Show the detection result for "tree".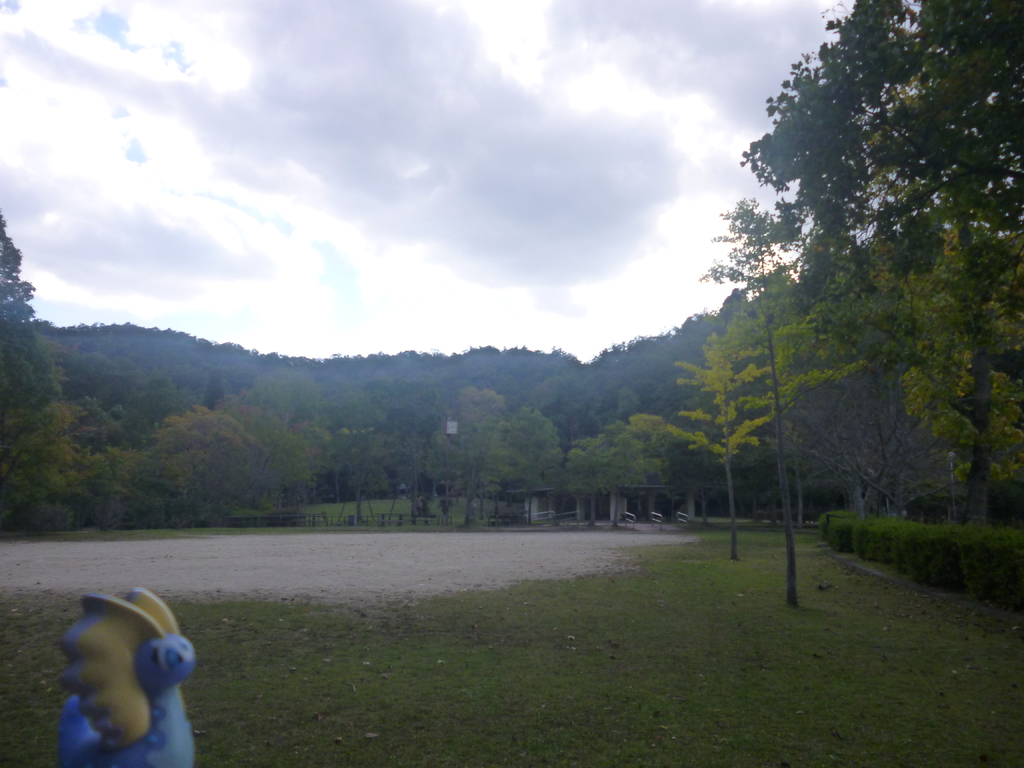
locate(0, 207, 65, 435).
